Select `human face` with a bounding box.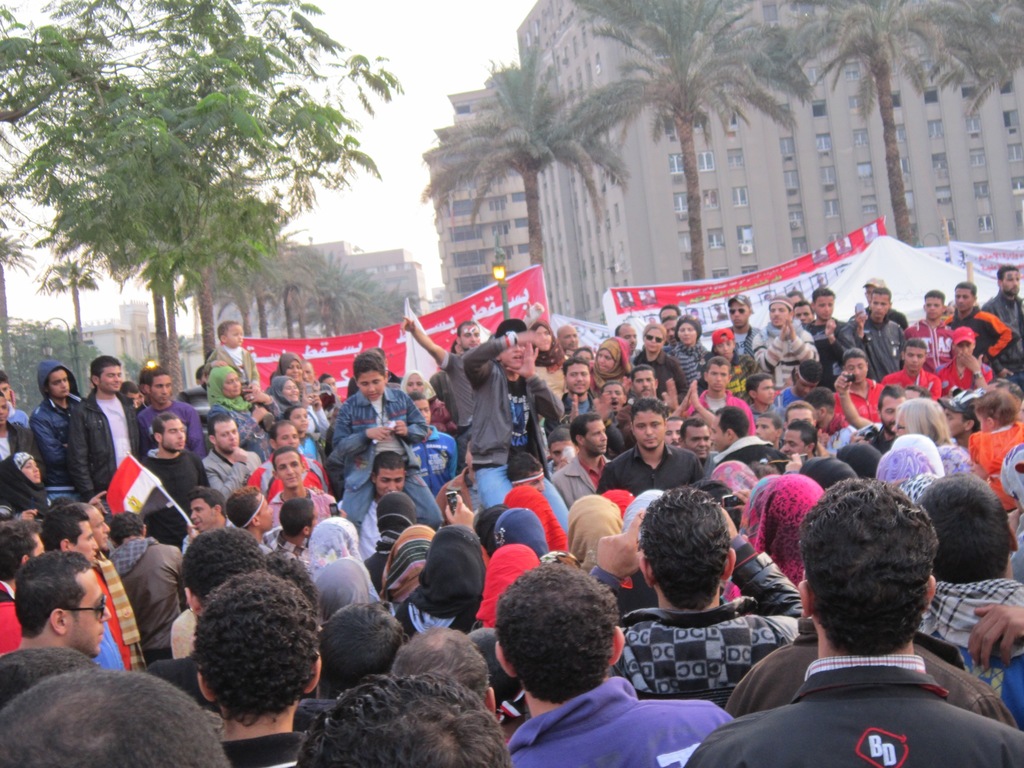
(left=29, top=534, right=44, bottom=554).
